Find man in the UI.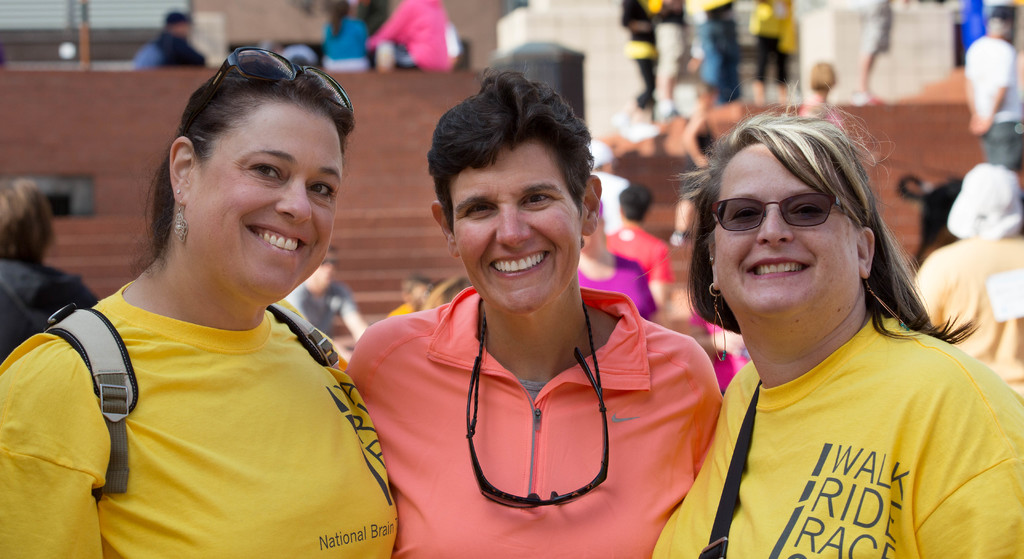
UI element at {"x1": 910, "y1": 164, "x2": 1023, "y2": 411}.
